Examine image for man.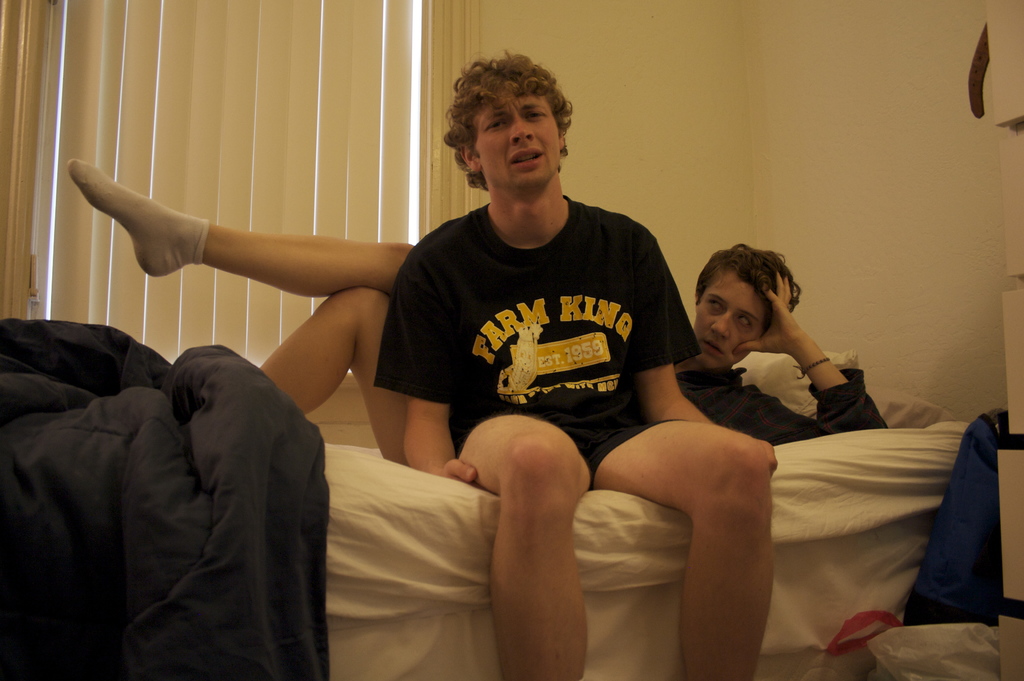
Examination result: 374,49,780,680.
